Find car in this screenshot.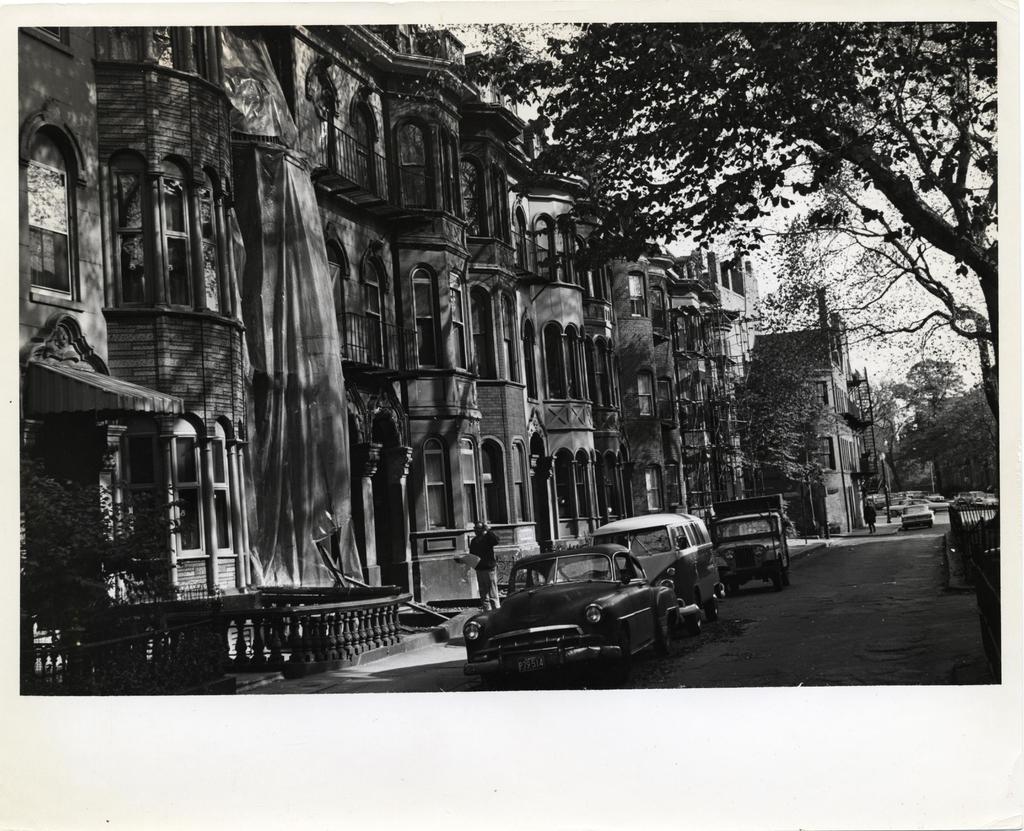
The bounding box for car is [x1=701, y1=496, x2=794, y2=588].
